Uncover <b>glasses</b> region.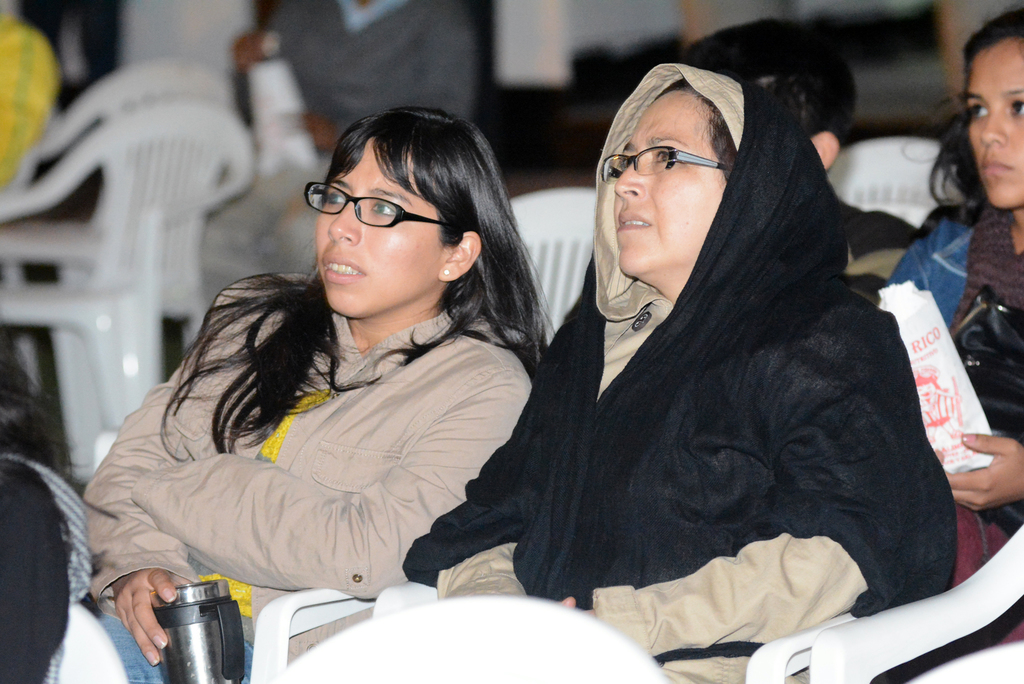
Uncovered: <bbox>300, 180, 435, 231</bbox>.
